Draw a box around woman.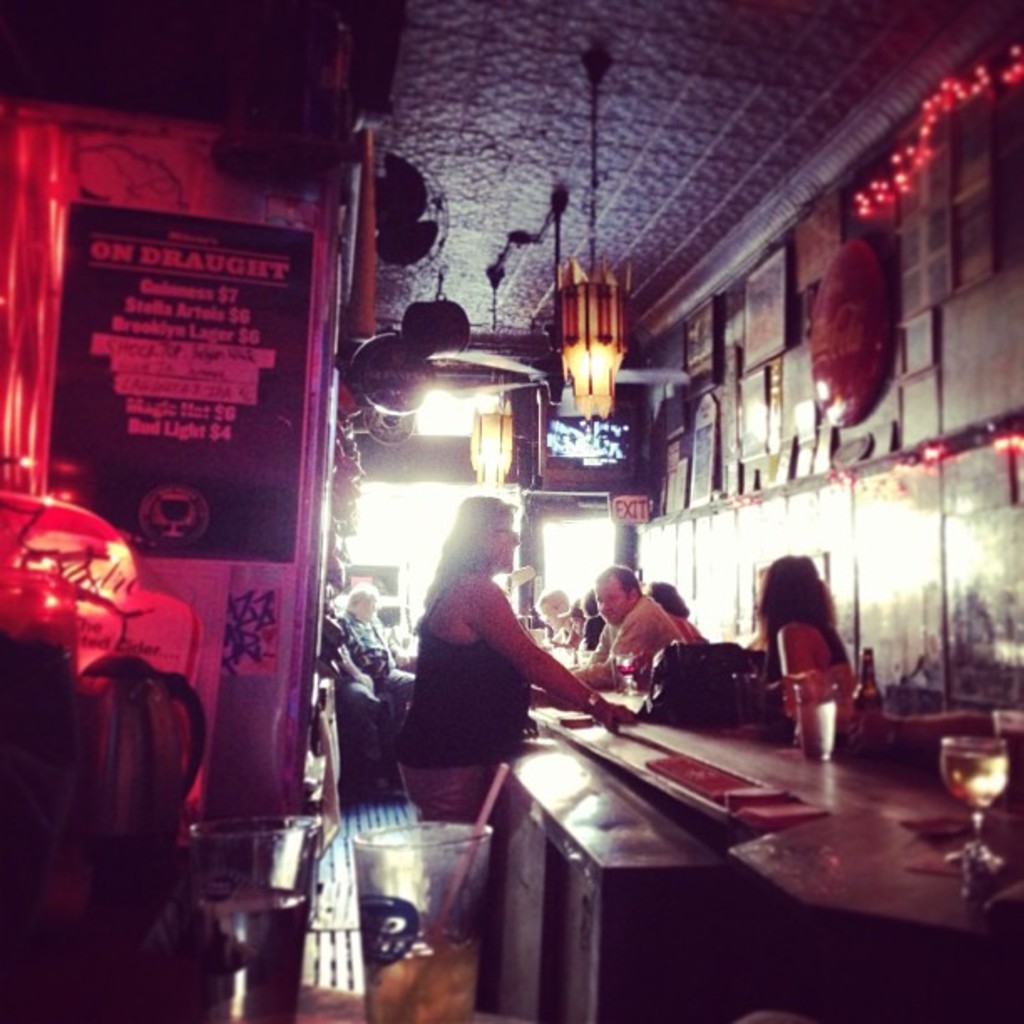
(385, 487, 597, 862).
